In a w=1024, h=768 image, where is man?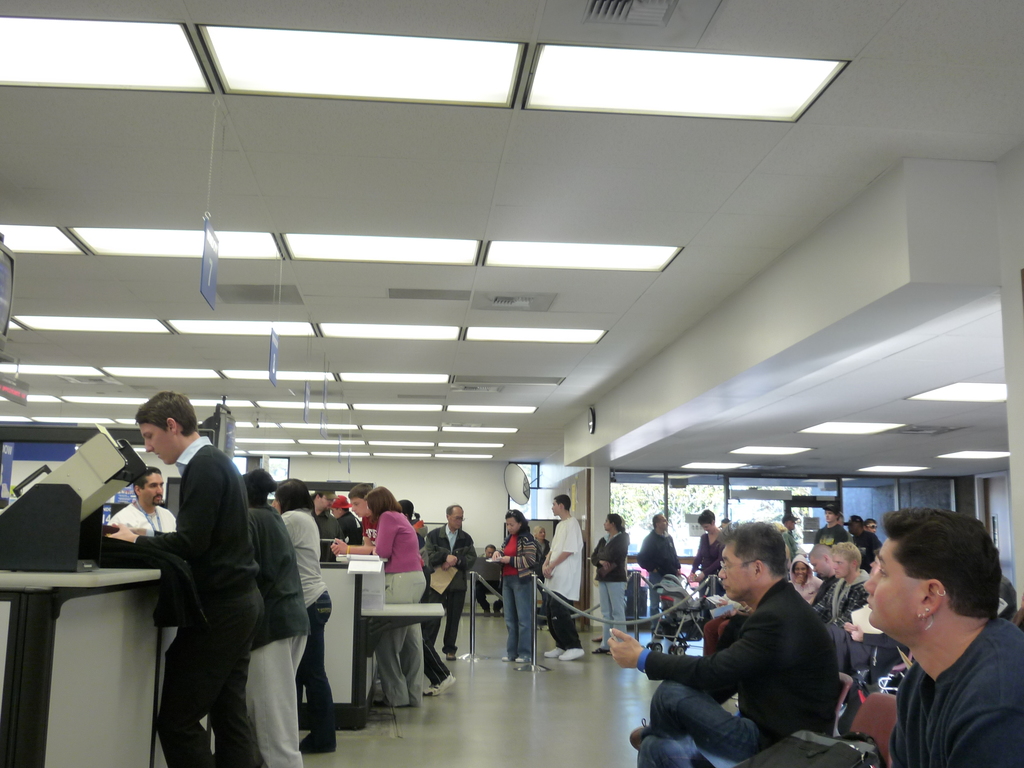
806, 543, 837, 611.
